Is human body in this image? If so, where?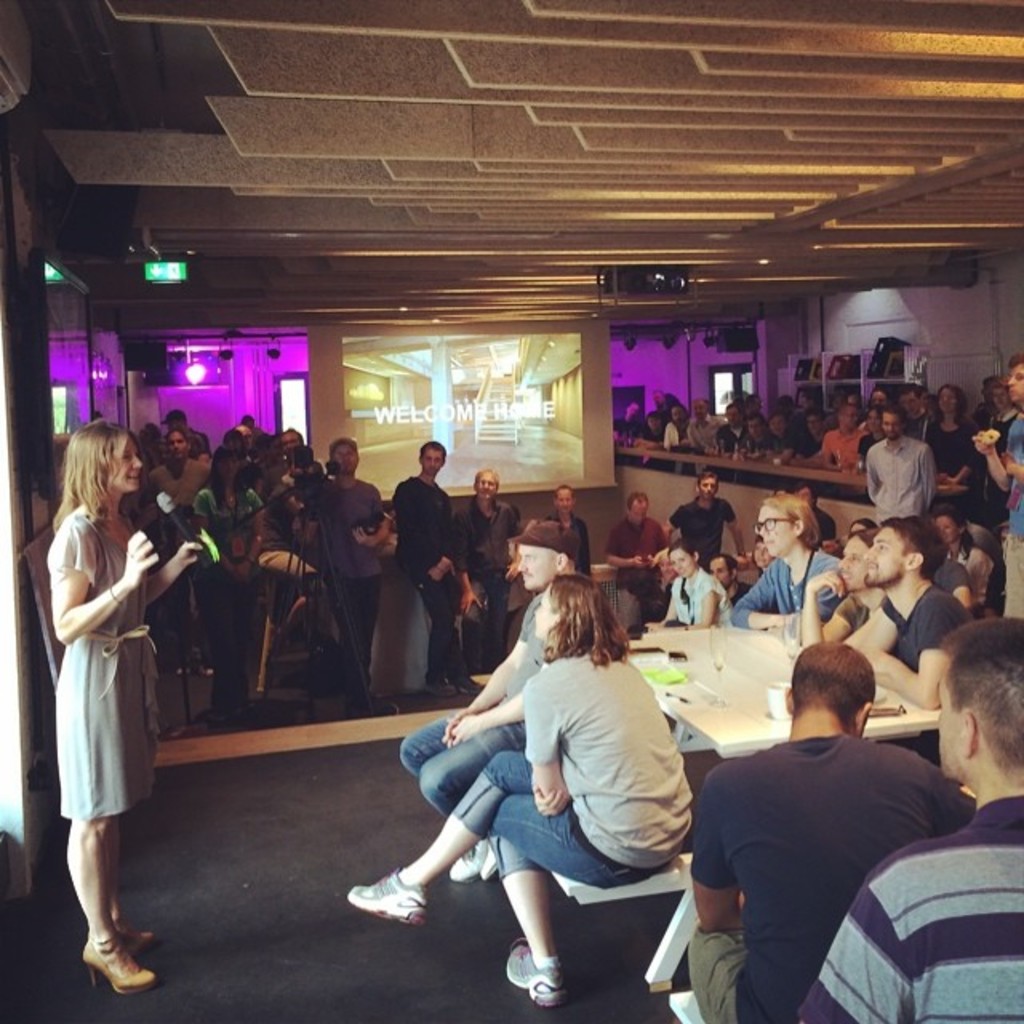
Yes, at rect(589, 485, 670, 576).
